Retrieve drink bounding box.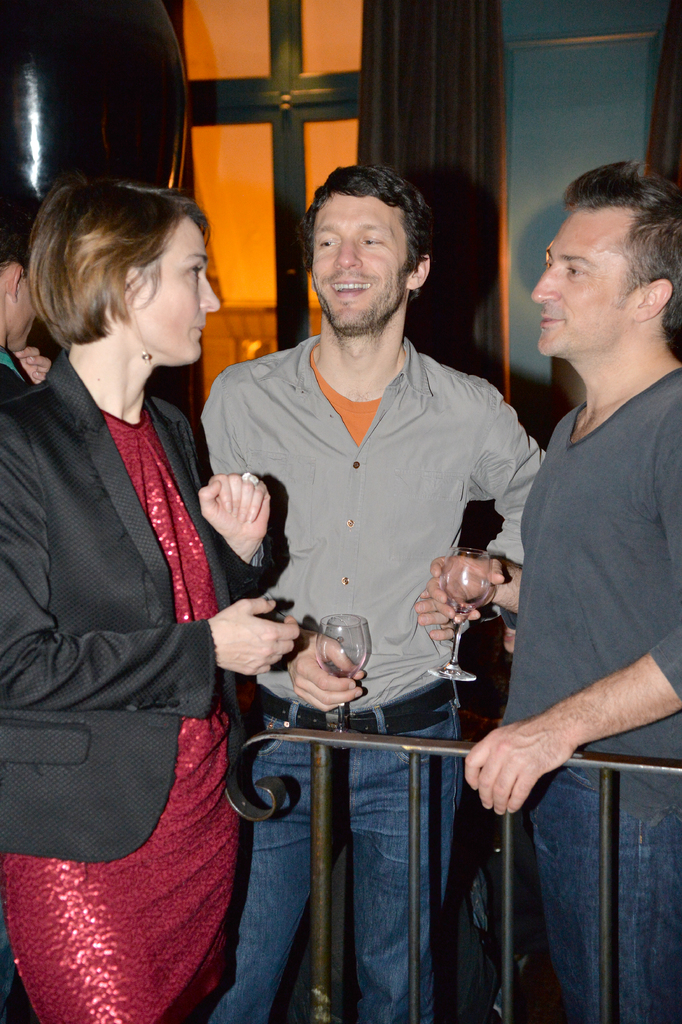
Bounding box: l=294, t=616, r=383, b=693.
